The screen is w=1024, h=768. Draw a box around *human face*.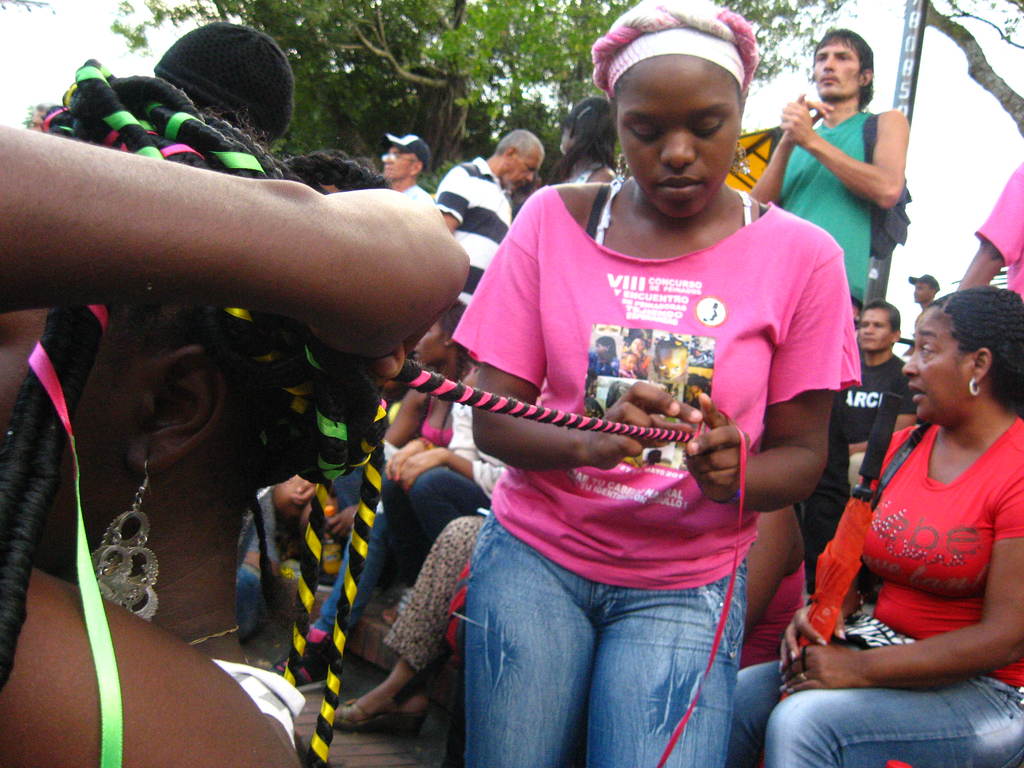
detection(500, 155, 545, 188).
